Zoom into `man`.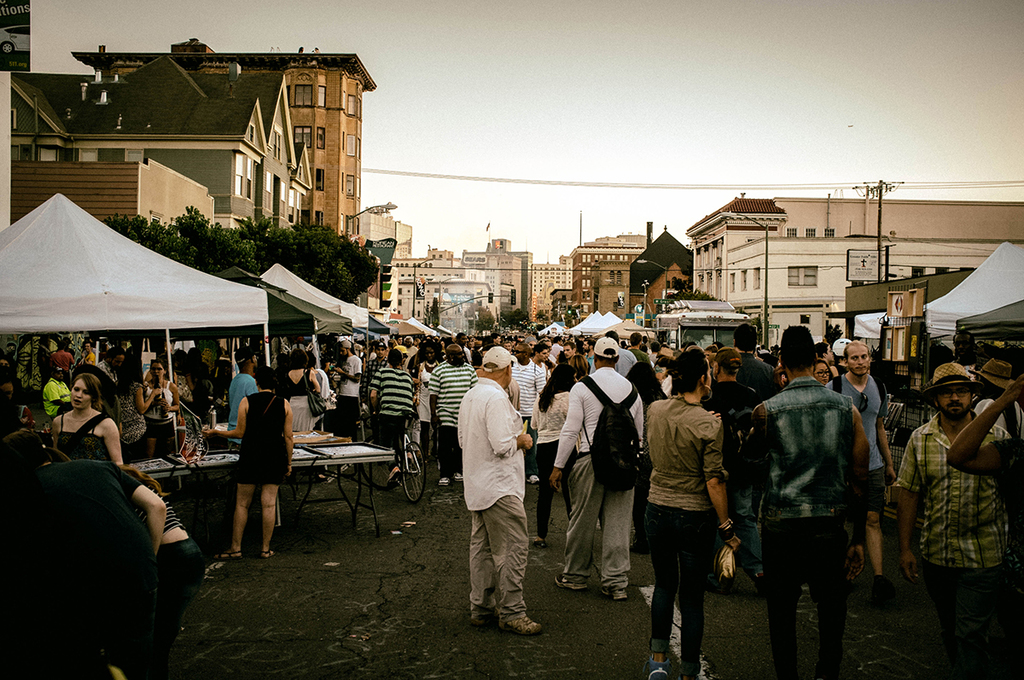
Zoom target: rect(540, 338, 558, 363).
